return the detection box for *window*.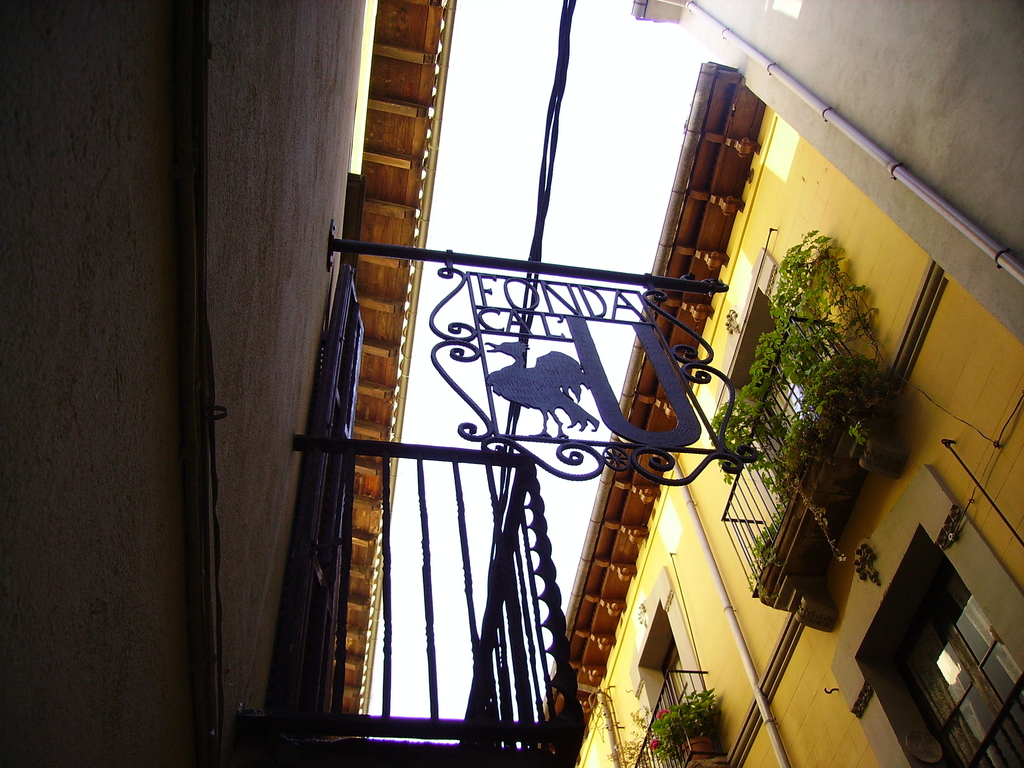
626 601 703 725.
